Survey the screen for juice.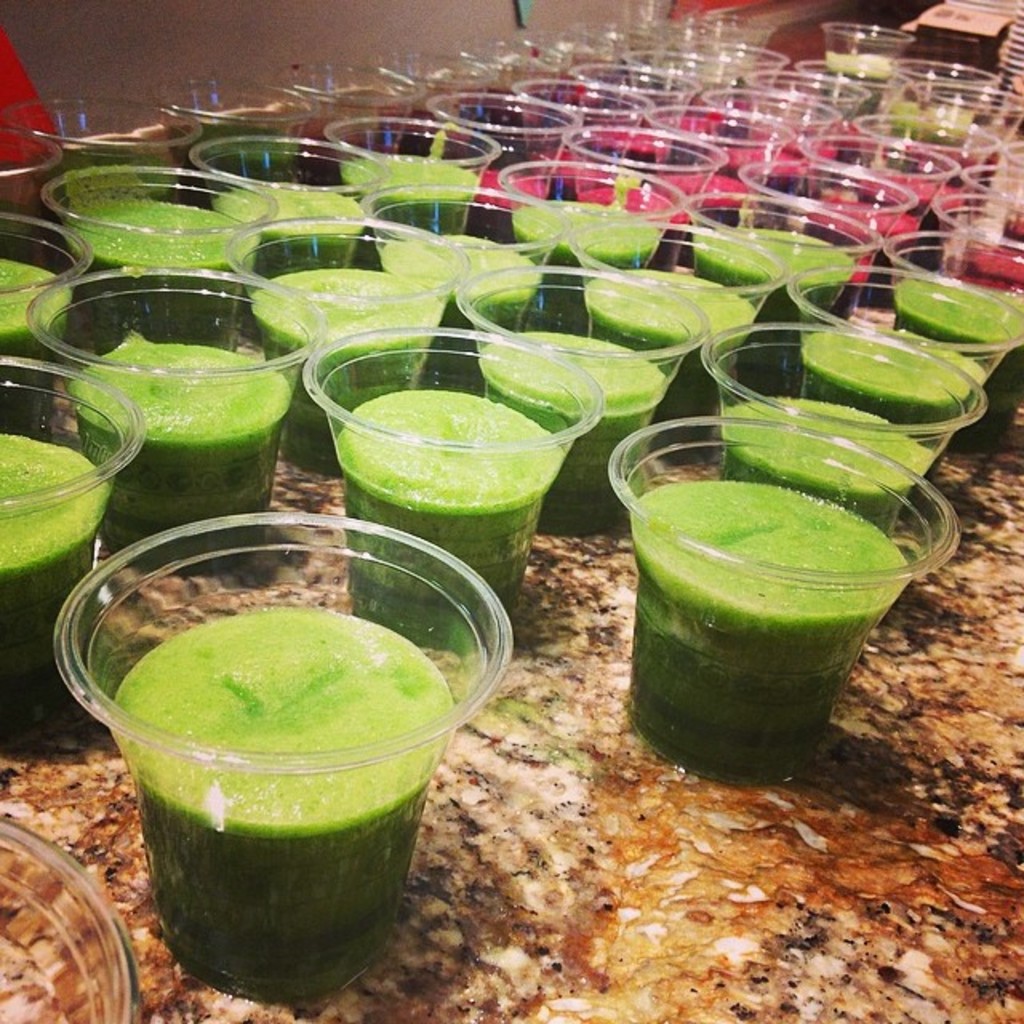
Survey found: <bbox>242, 253, 443, 461</bbox>.
